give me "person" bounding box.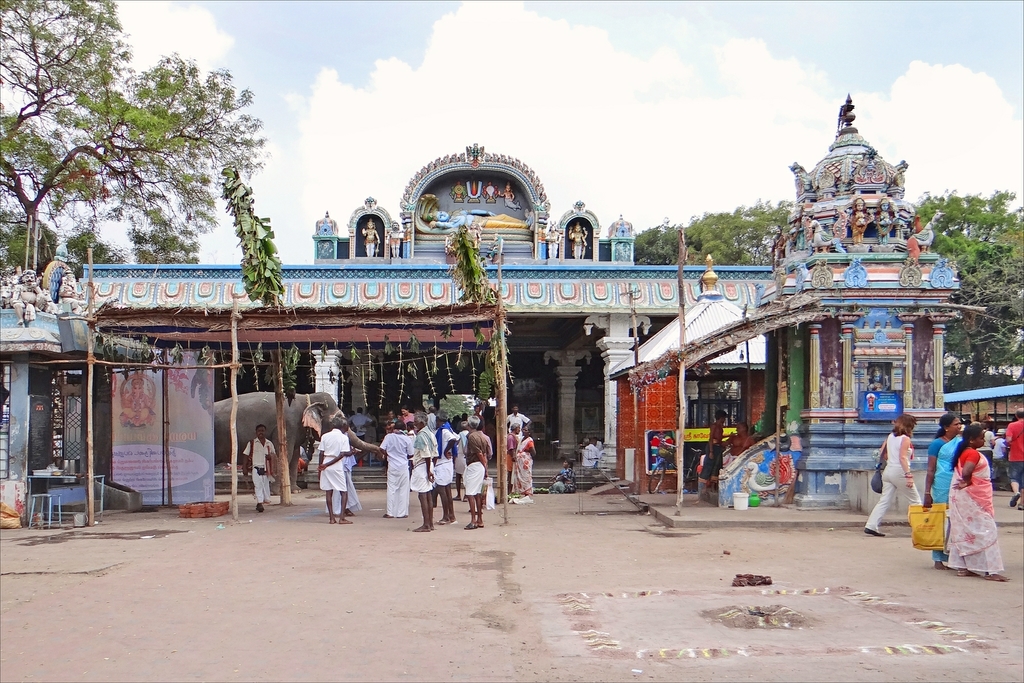
{"left": 547, "top": 454, "right": 575, "bottom": 498}.
